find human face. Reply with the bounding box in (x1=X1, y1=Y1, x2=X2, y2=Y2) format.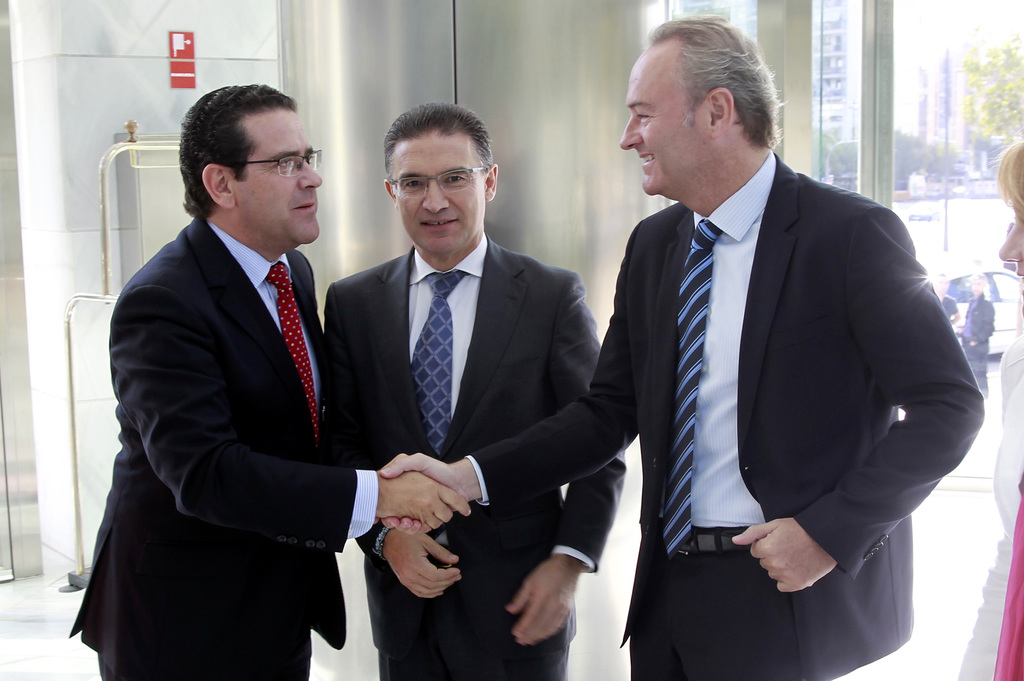
(x1=227, y1=105, x2=324, y2=246).
